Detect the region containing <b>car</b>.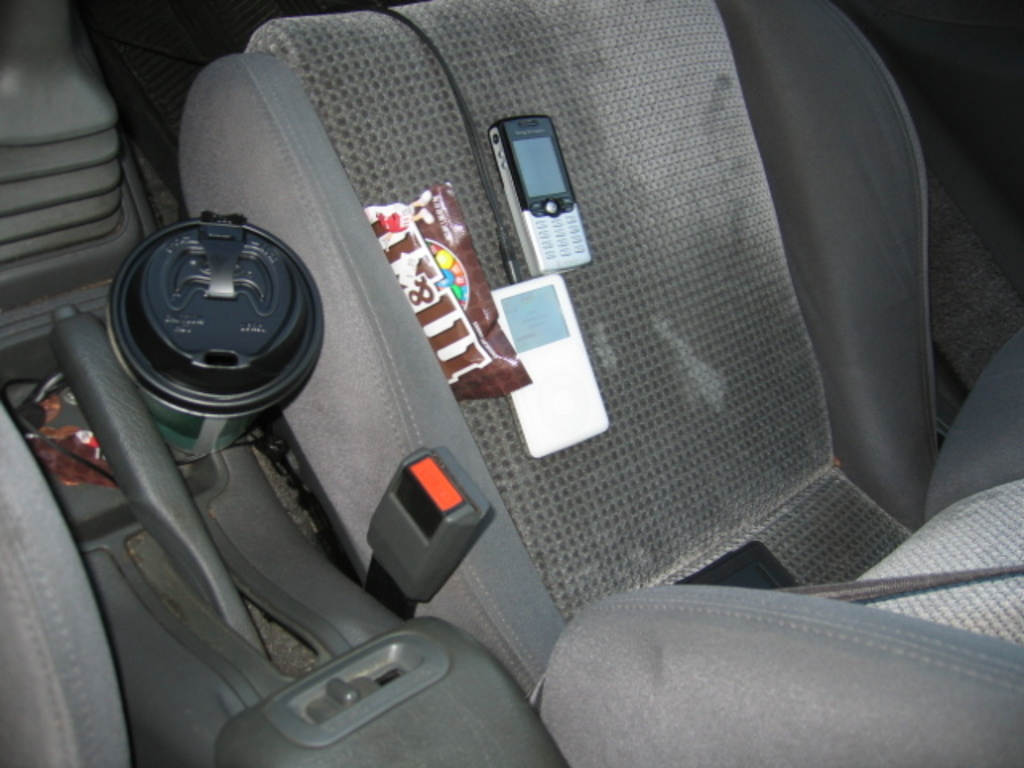
(13, 8, 1023, 762).
